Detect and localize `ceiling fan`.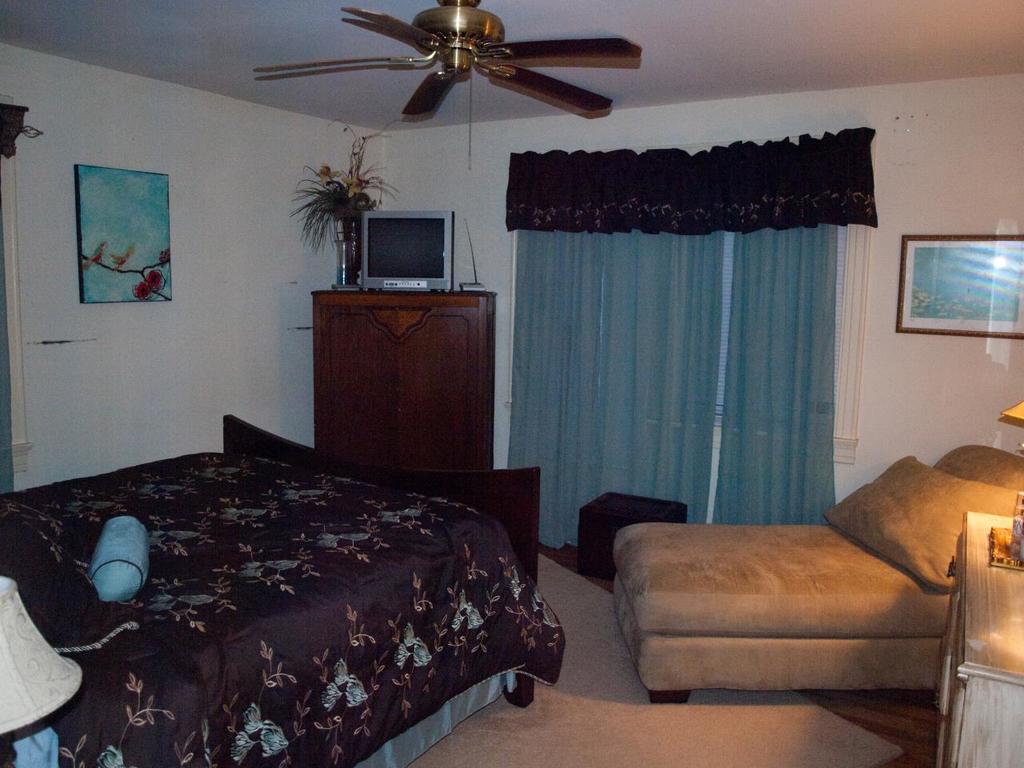
Localized at pyautogui.locateOnScreen(255, 0, 641, 118).
